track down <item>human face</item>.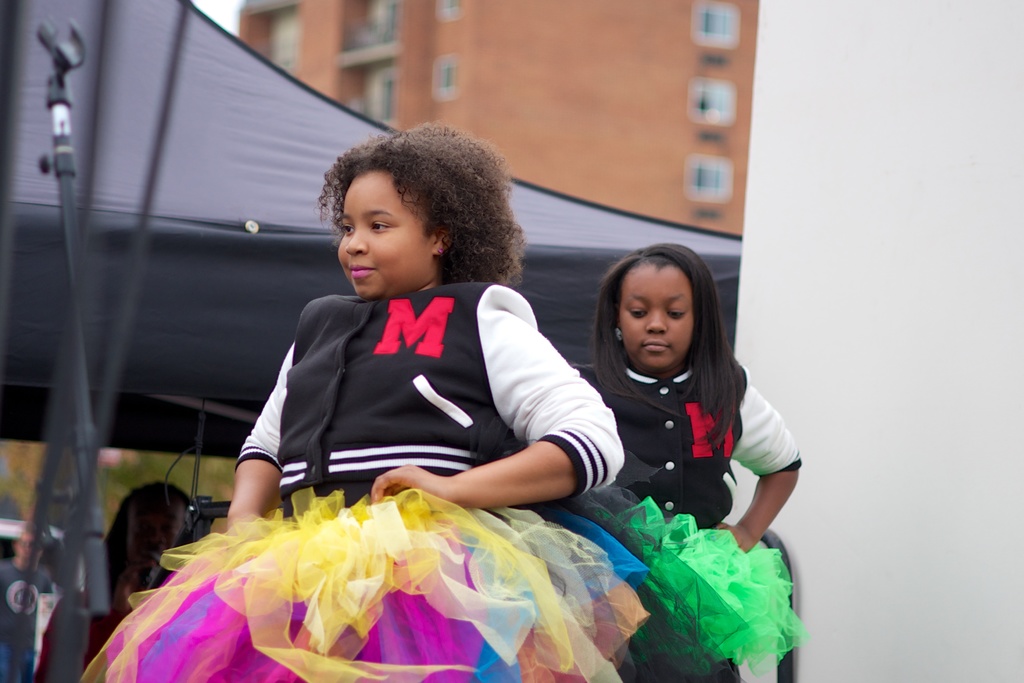
Tracked to 337, 167, 435, 299.
